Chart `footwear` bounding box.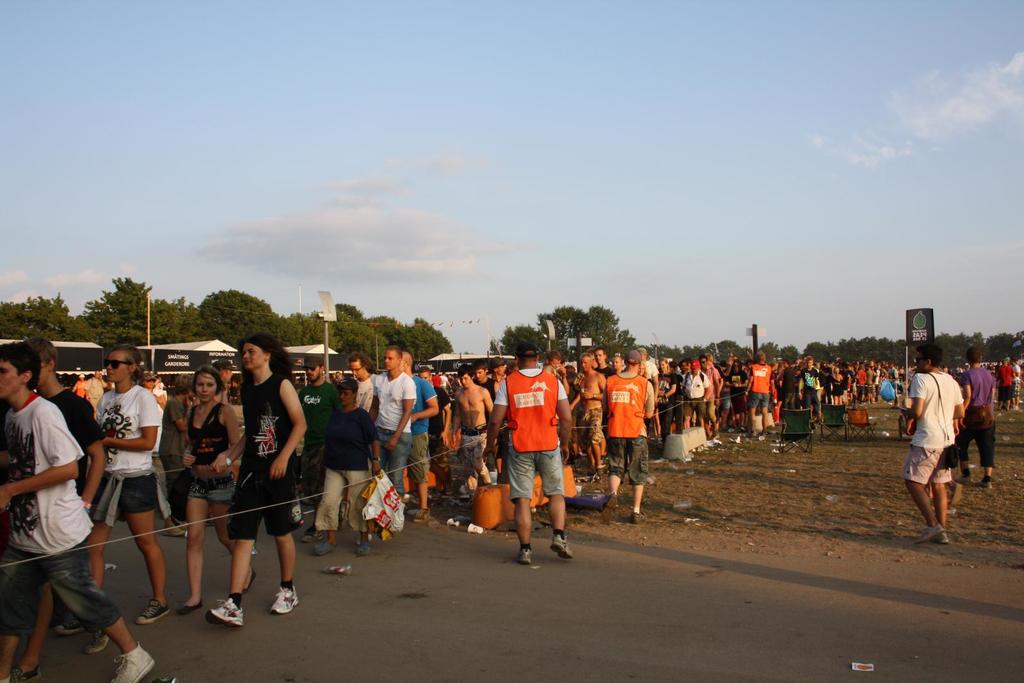
Charted: 515:549:528:566.
